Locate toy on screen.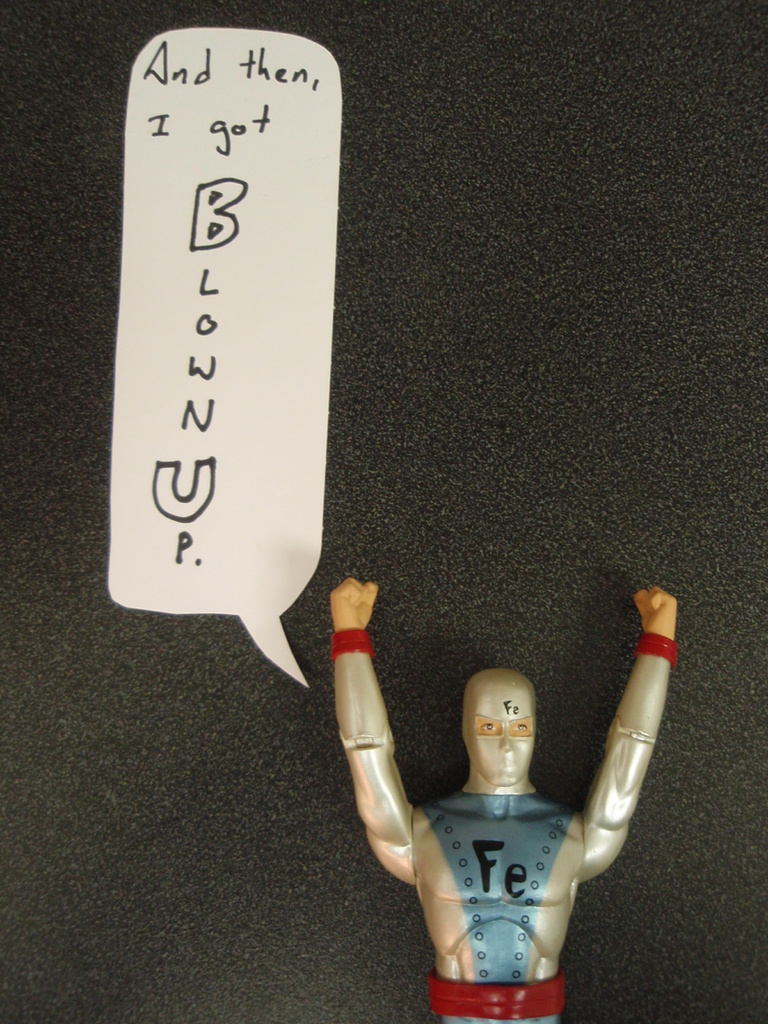
On screen at [x1=339, y1=619, x2=671, y2=984].
